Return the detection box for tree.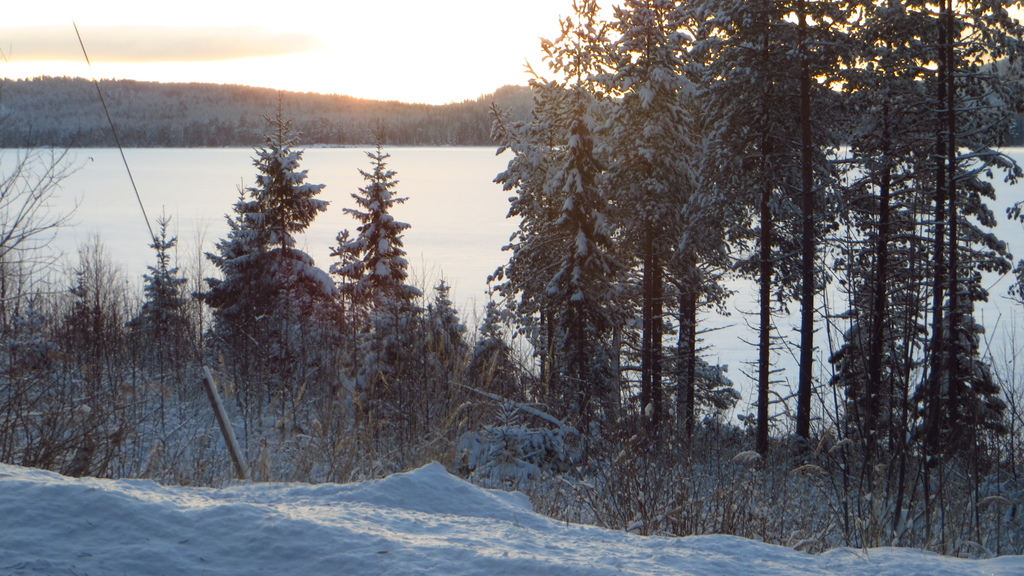
left=346, top=136, right=426, bottom=449.
